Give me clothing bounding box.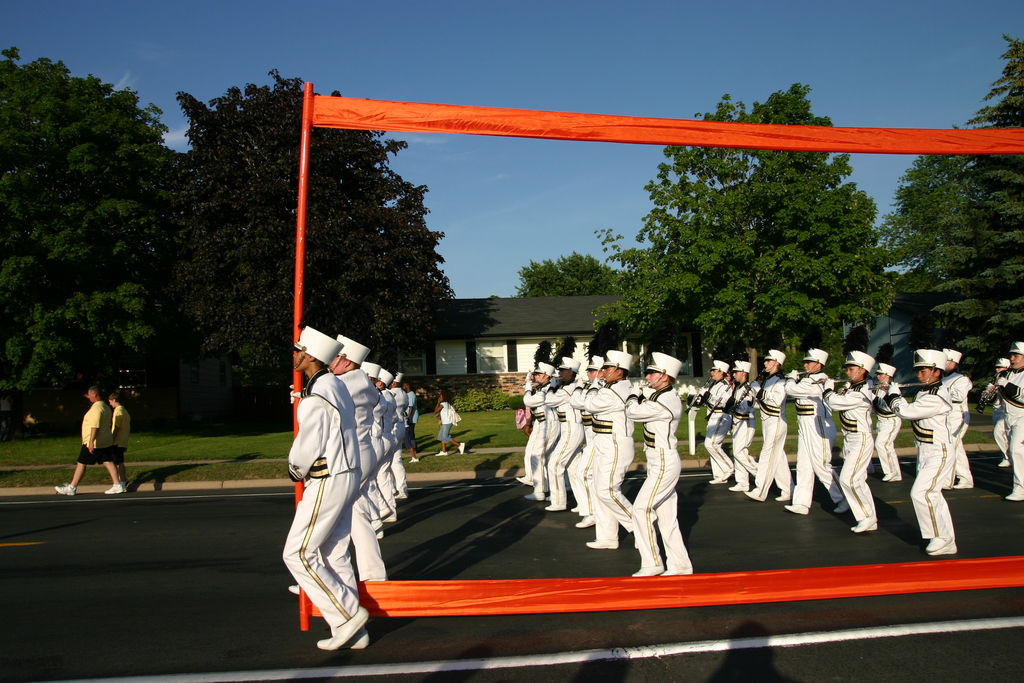
[435,400,457,443].
